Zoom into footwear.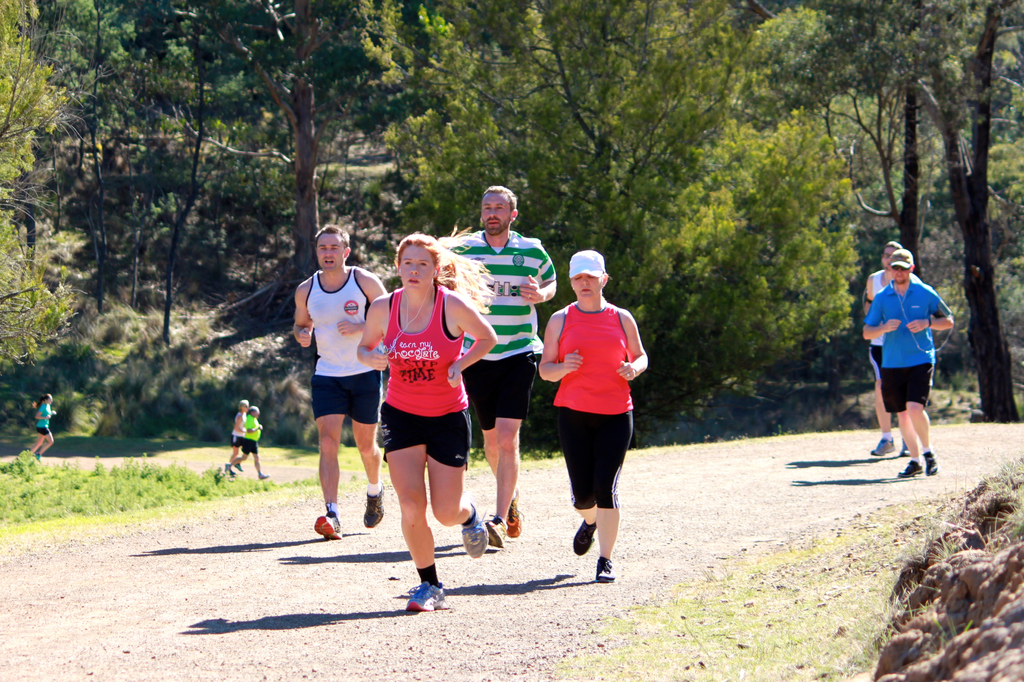
Zoom target: (364, 480, 385, 527).
